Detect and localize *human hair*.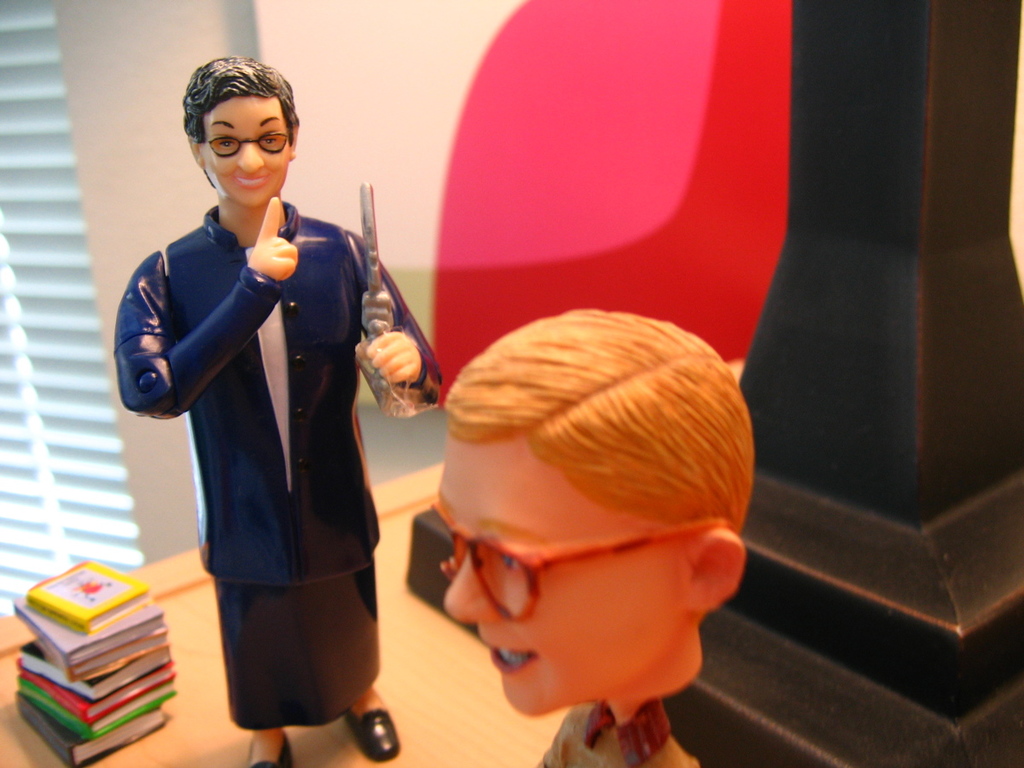
Localized at x1=445 y1=305 x2=753 y2=544.
